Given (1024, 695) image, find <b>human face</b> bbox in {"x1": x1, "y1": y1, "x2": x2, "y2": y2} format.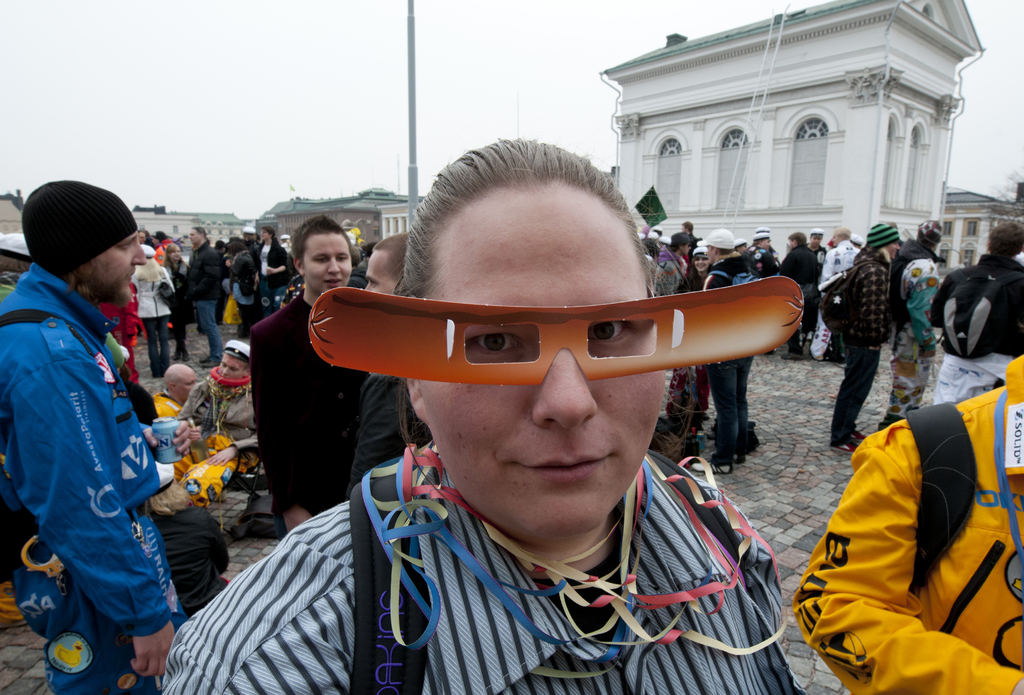
{"x1": 707, "y1": 243, "x2": 714, "y2": 262}.
